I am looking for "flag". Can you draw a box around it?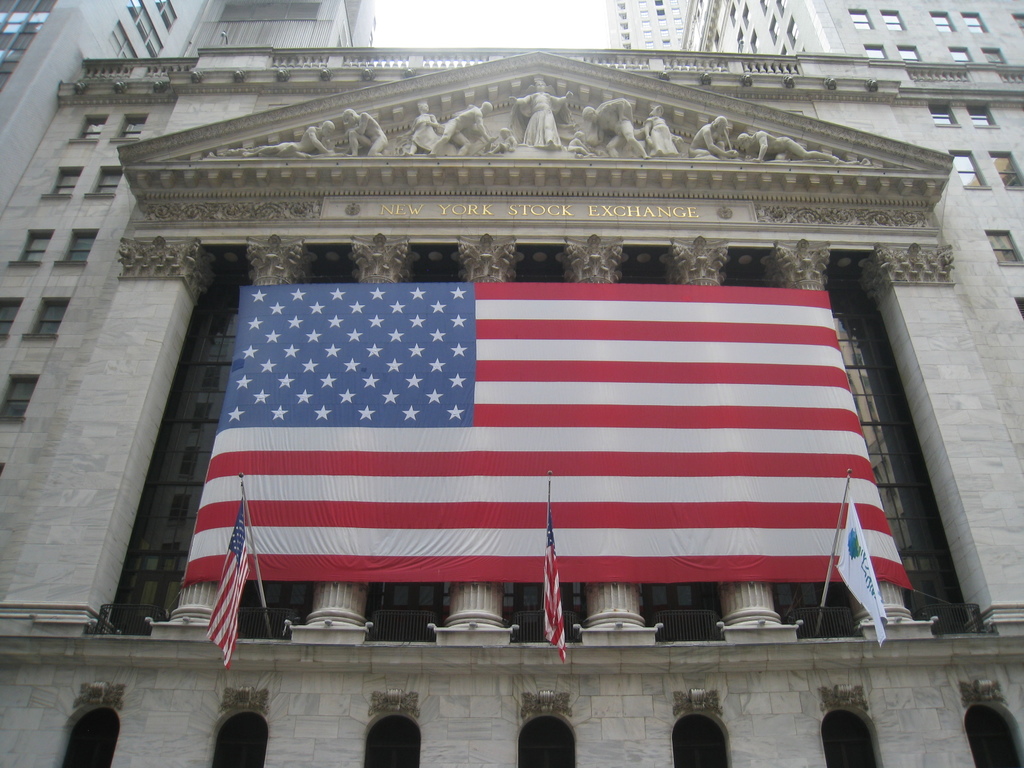
Sure, the bounding box is 537/500/568/667.
